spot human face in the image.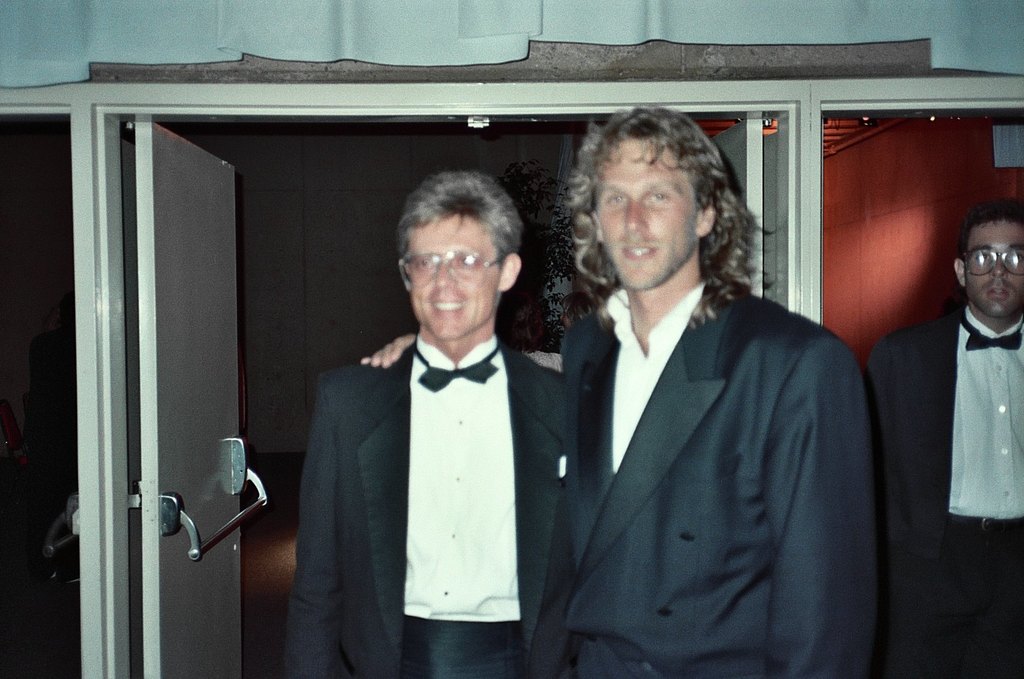
human face found at <bbox>968, 221, 1023, 317</bbox>.
